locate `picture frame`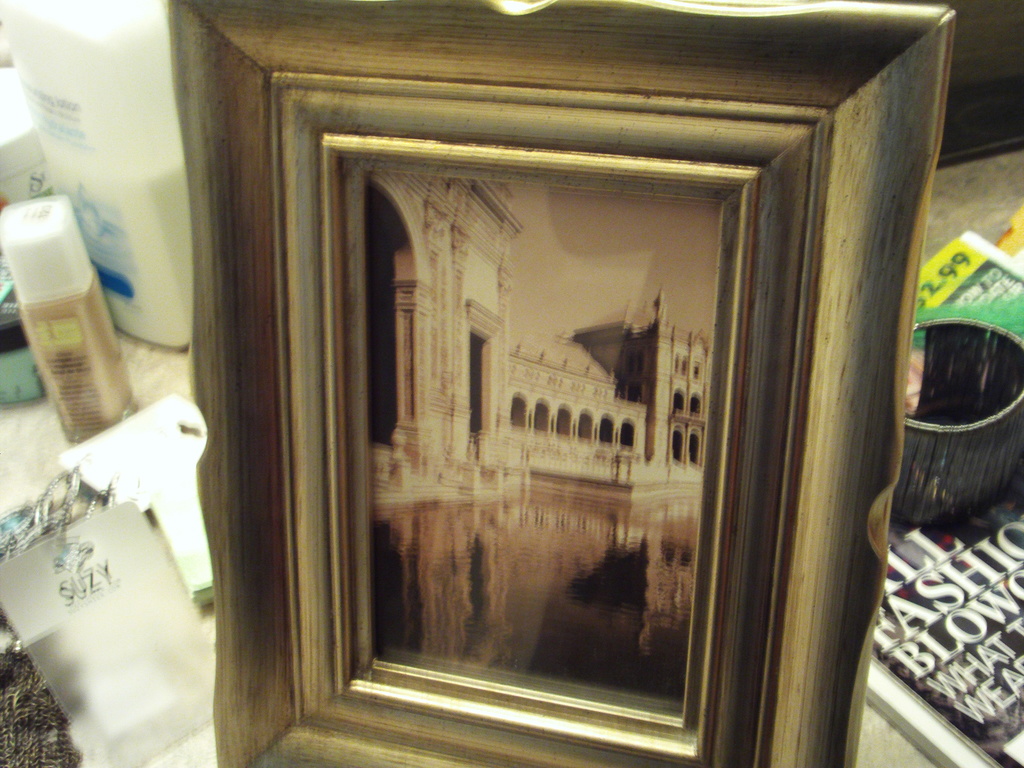
(164, 0, 954, 767)
